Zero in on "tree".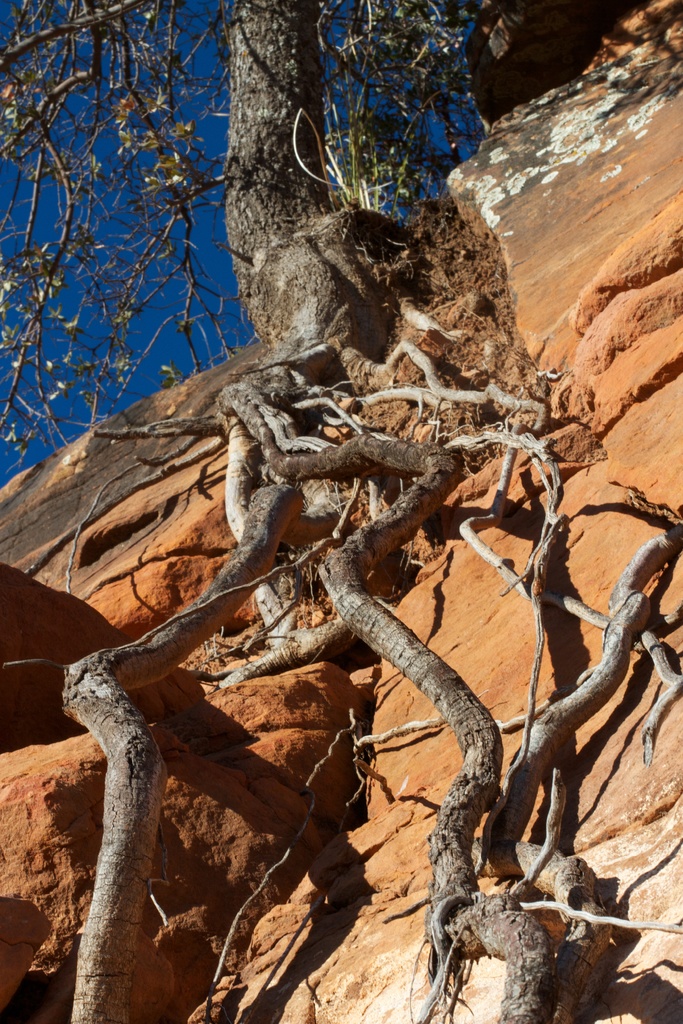
Zeroed in: box=[0, 0, 682, 1016].
